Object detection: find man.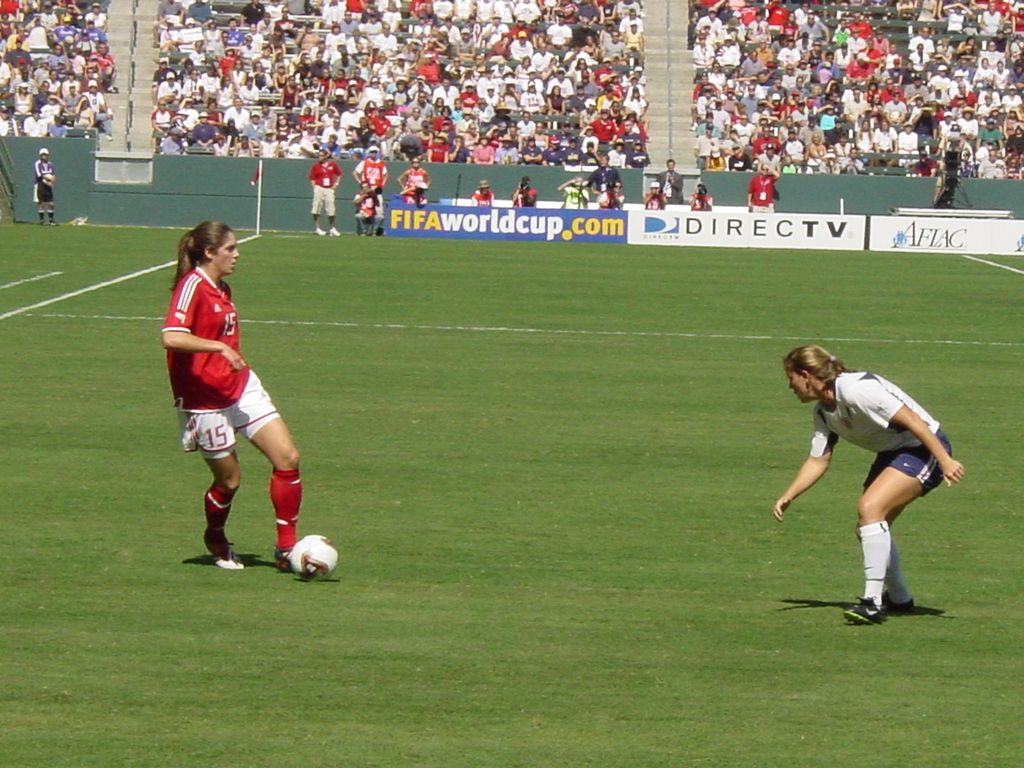
[x1=655, y1=159, x2=681, y2=207].
